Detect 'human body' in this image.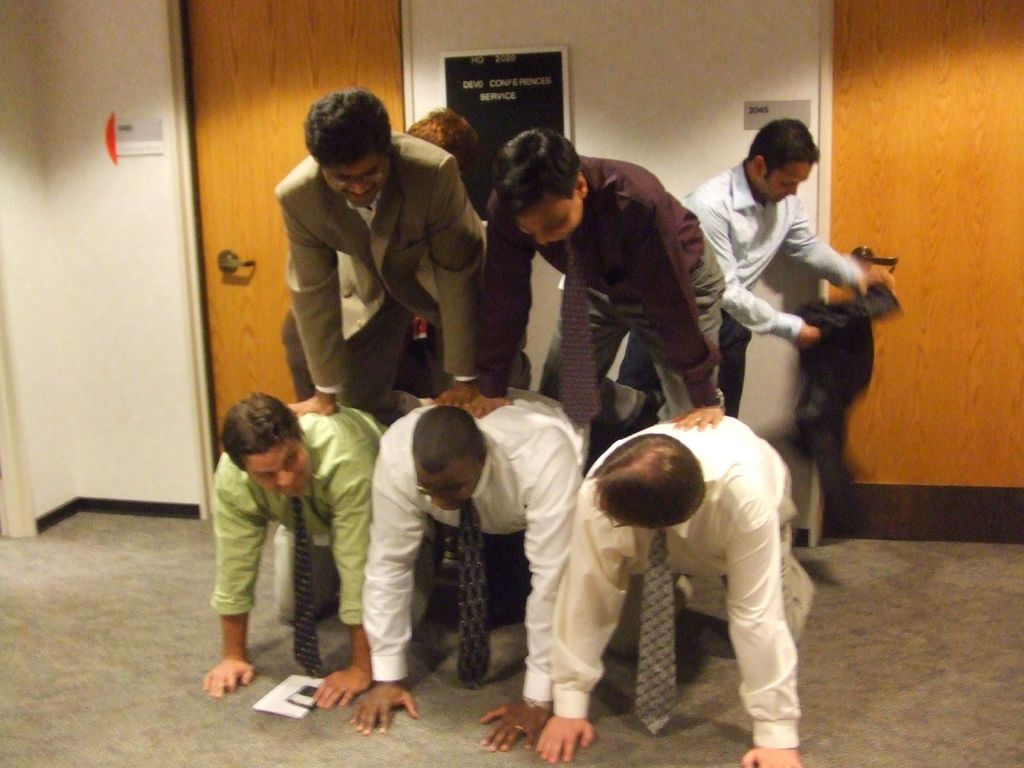
Detection: region(191, 392, 330, 713).
